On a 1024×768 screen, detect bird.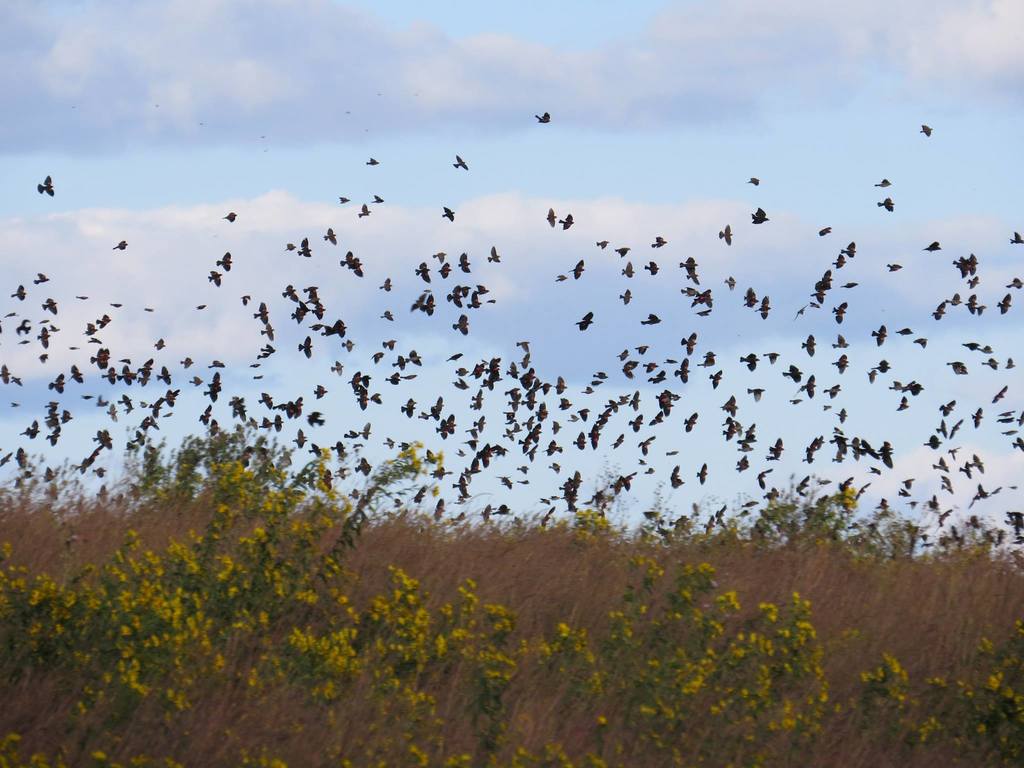
<region>195, 303, 207, 311</region>.
